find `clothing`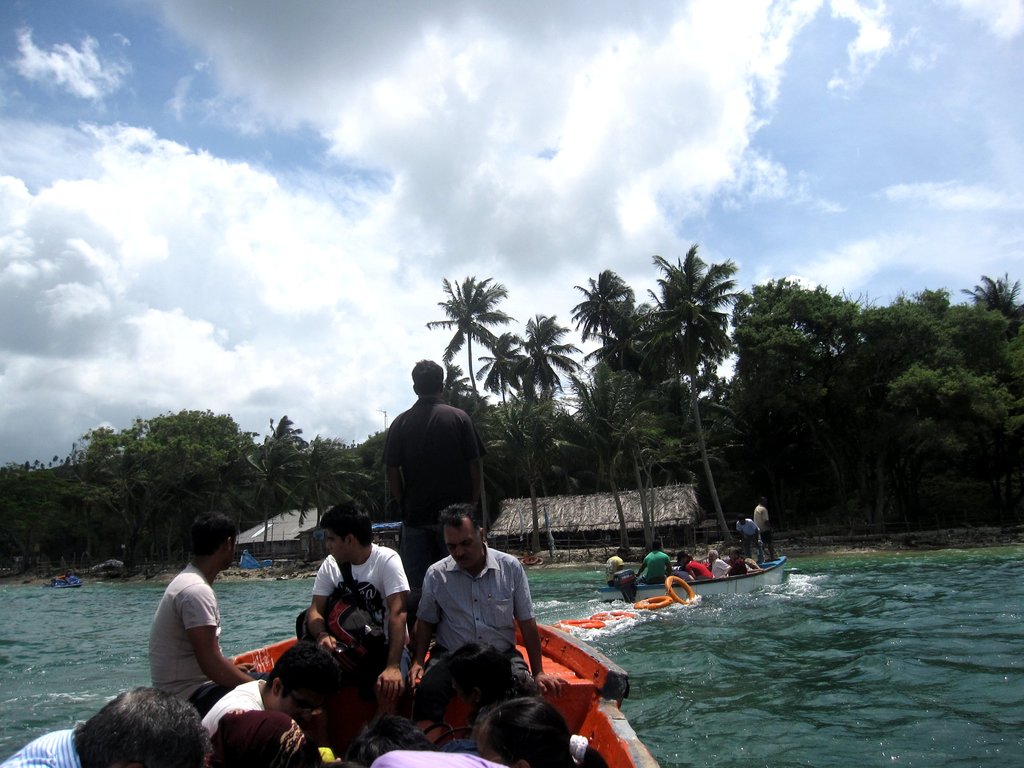
region(596, 556, 651, 593)
